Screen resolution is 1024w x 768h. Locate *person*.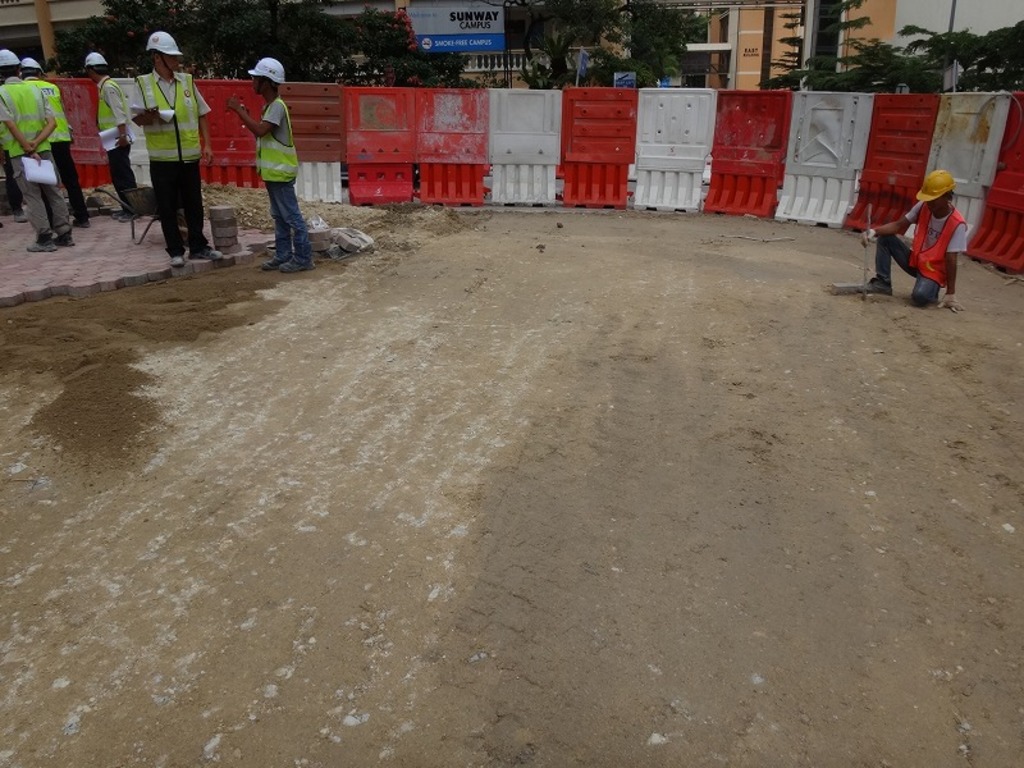
(left=127, top=29, right=234, bottom=268).
